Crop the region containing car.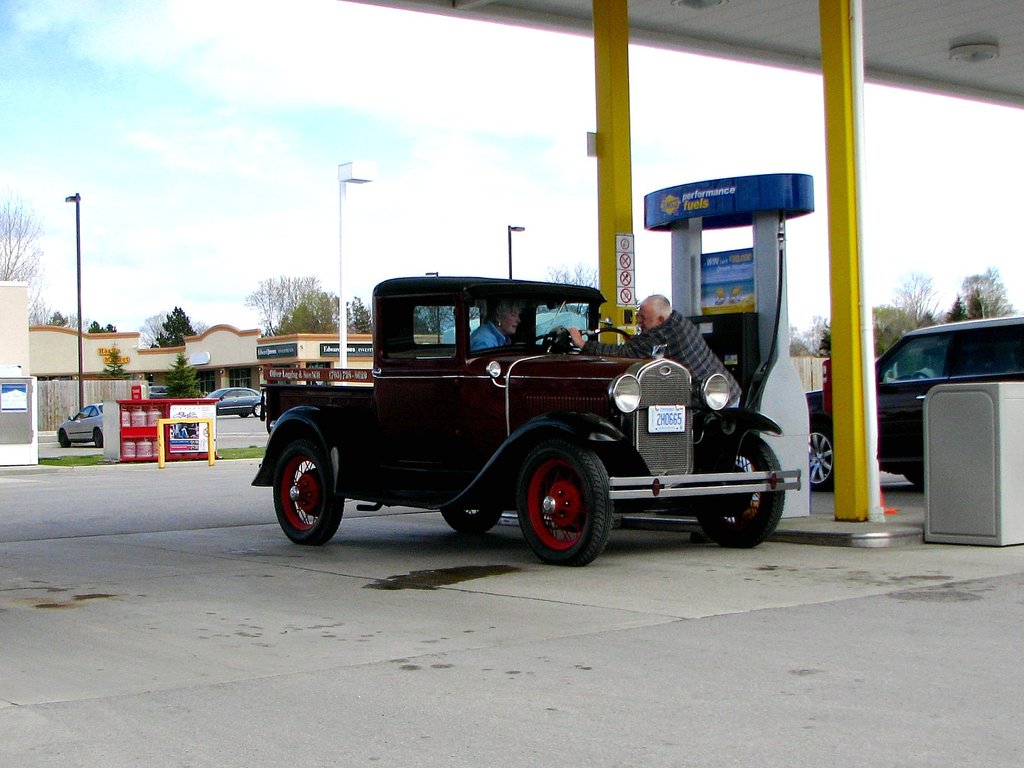
Crop region: <bbox>200, 385, 273, 424</bbox>.
